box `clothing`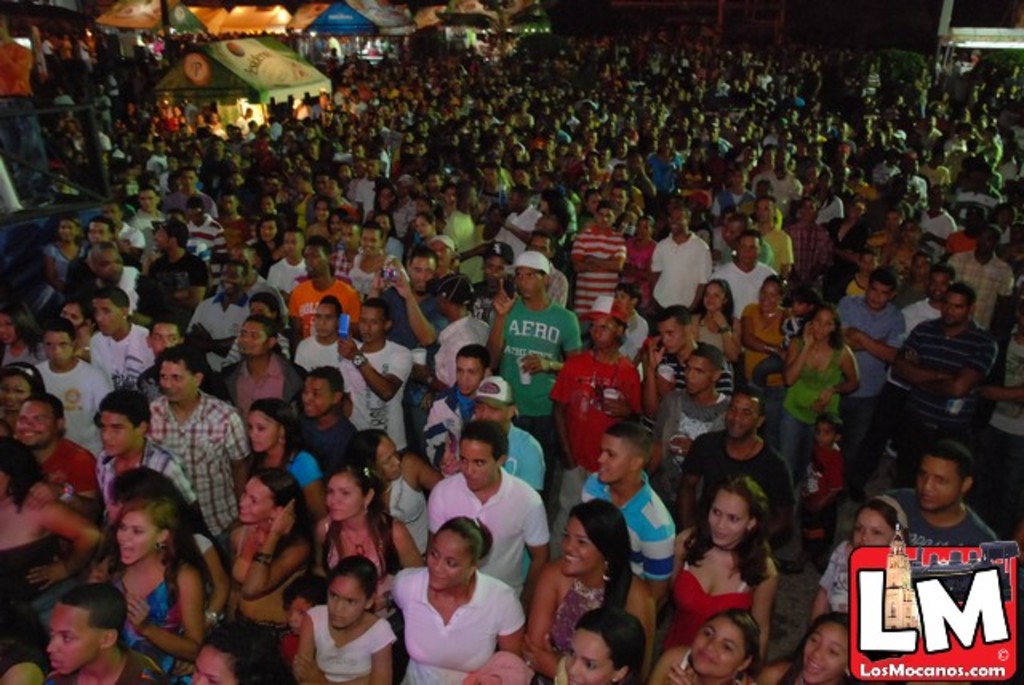
select_region(571, 242, 635, 291)
